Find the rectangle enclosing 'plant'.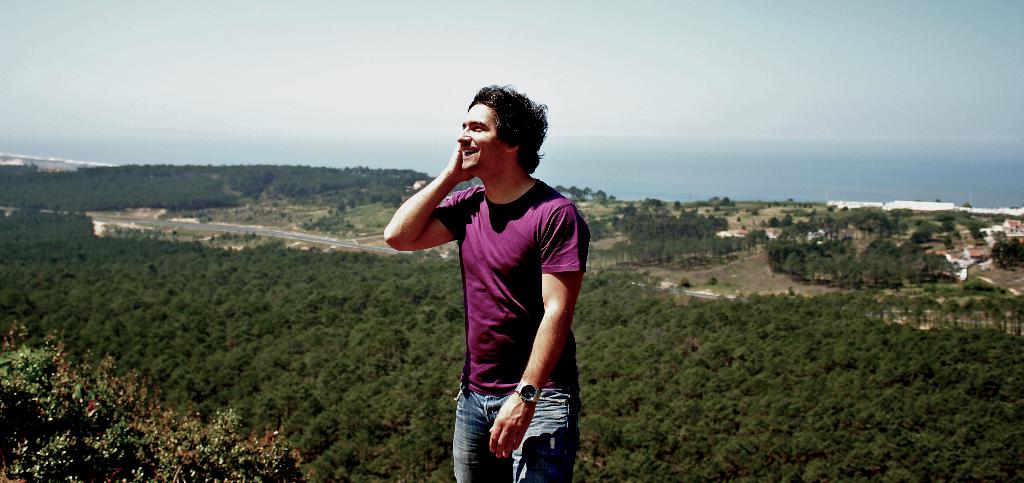
bbox(172, 230, 176, 235).
